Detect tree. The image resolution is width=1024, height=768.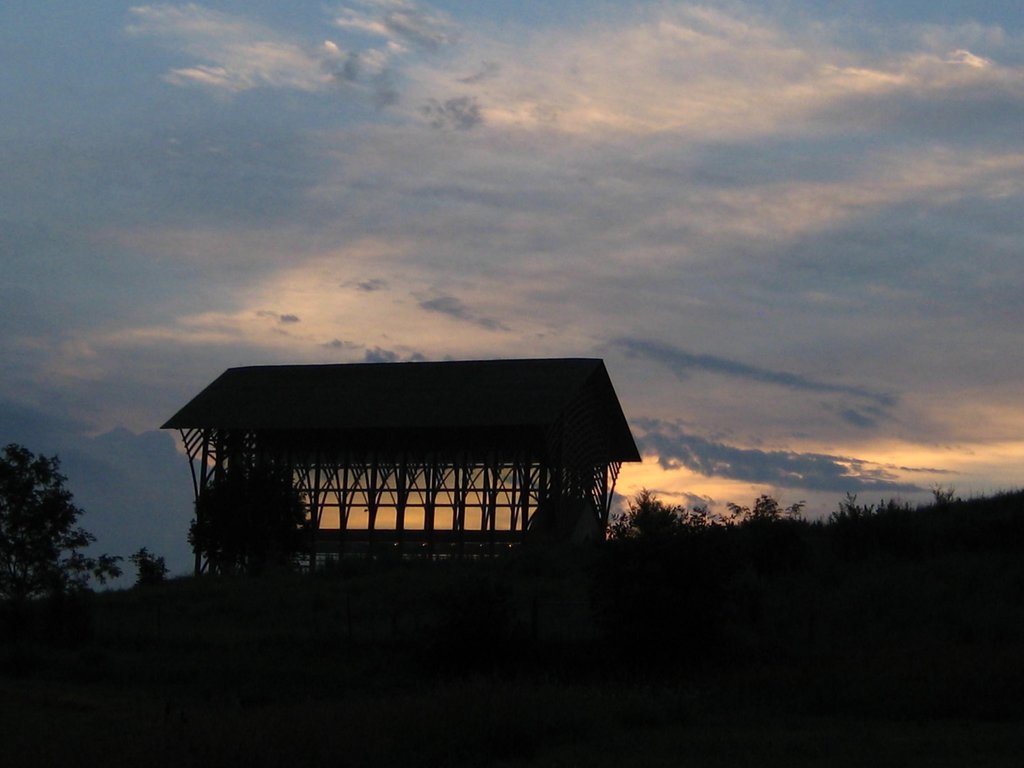
BBox(129, 540, 172, 590).
